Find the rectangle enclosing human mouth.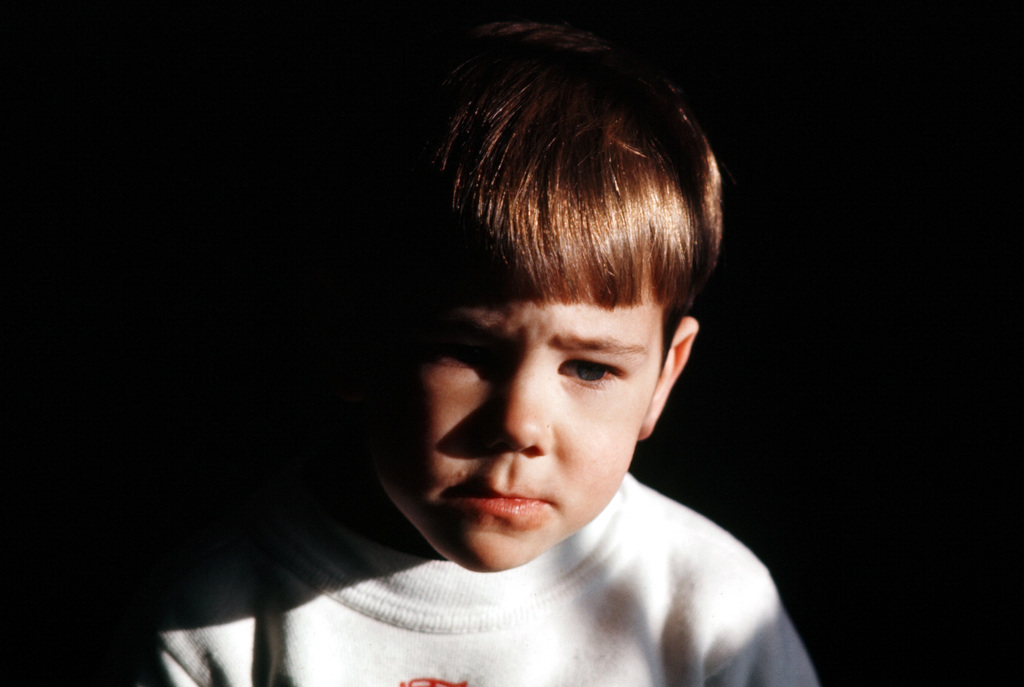
select_region(452, 469, 542, 513).
